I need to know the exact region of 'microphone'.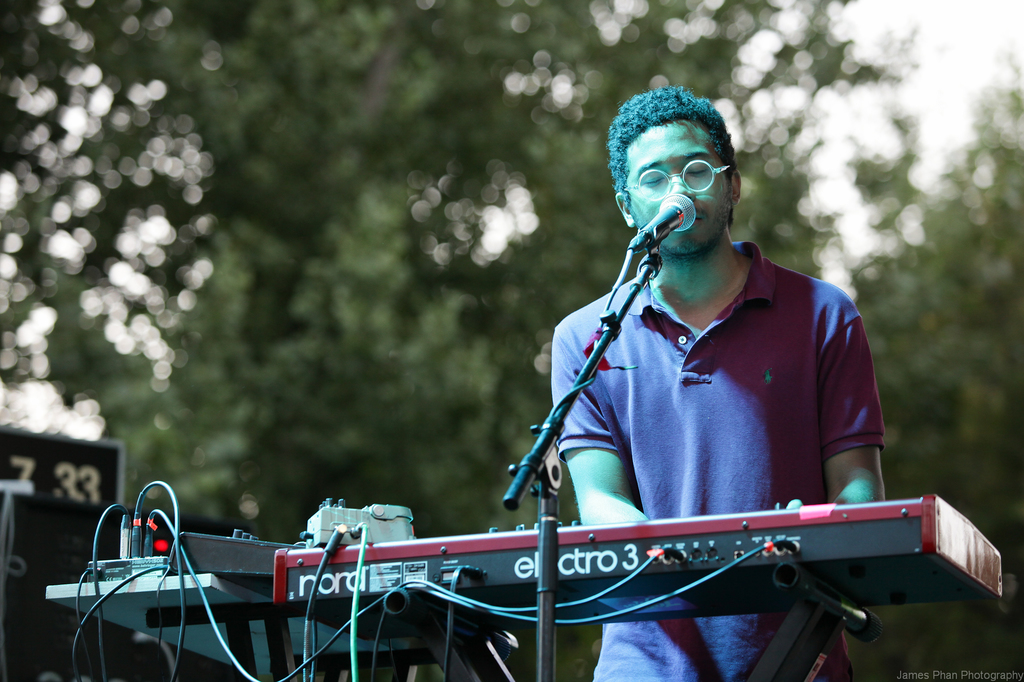
Region: (x1=626, y1=191, x2=694, y2=254).
